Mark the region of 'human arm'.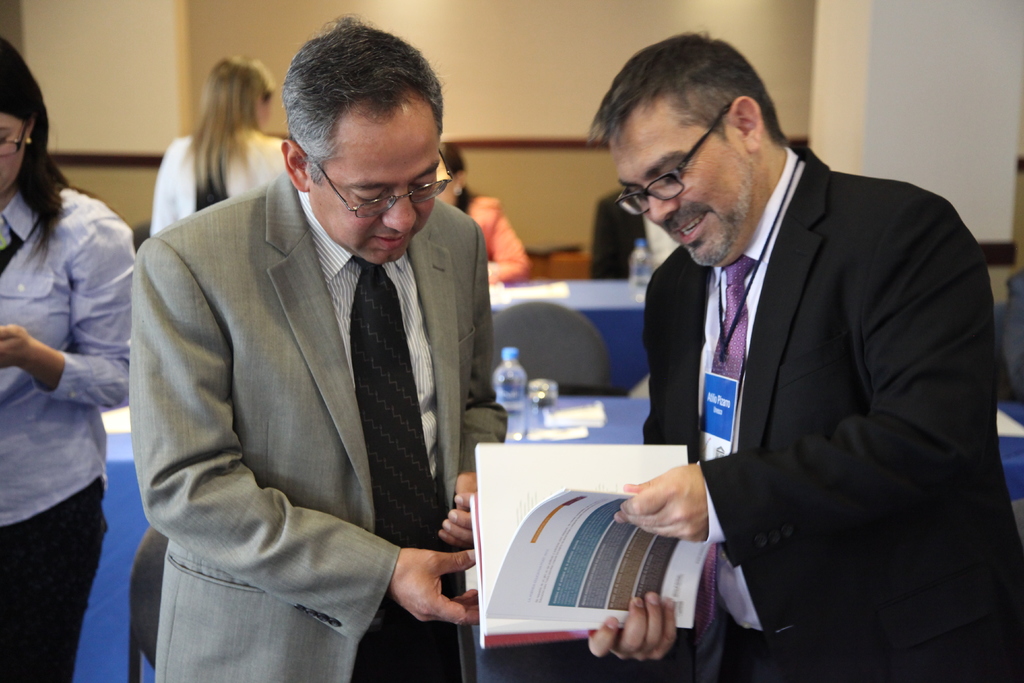
Region: 0/211/158/403.
